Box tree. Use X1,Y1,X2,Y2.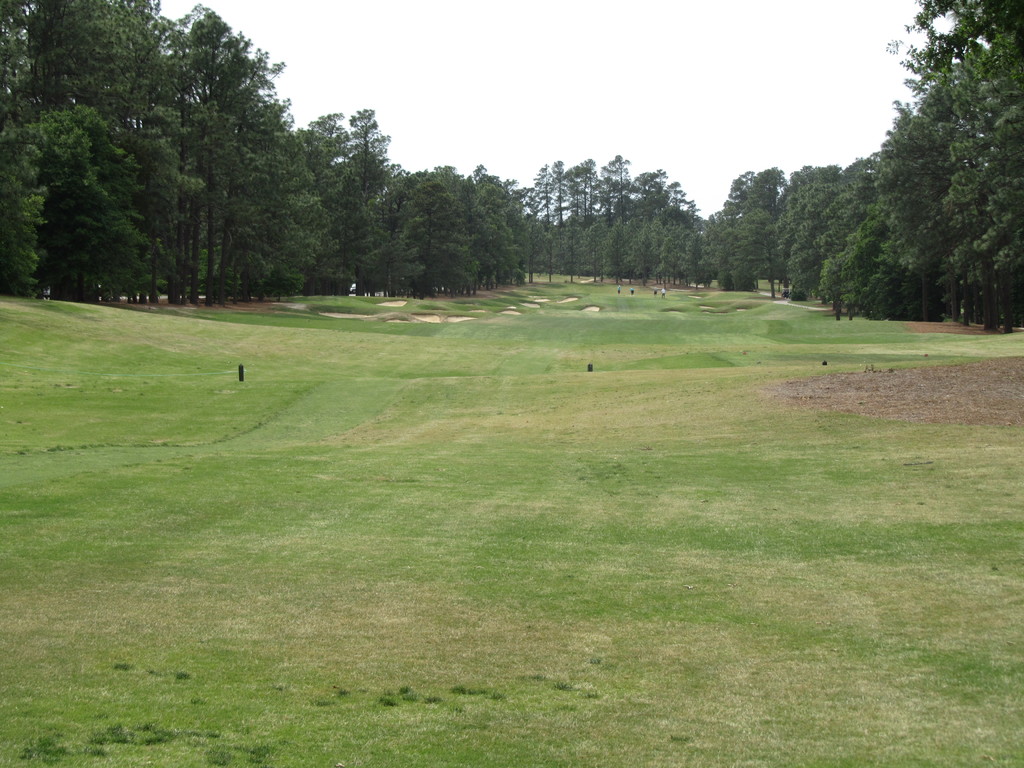
632,220,655,282.
